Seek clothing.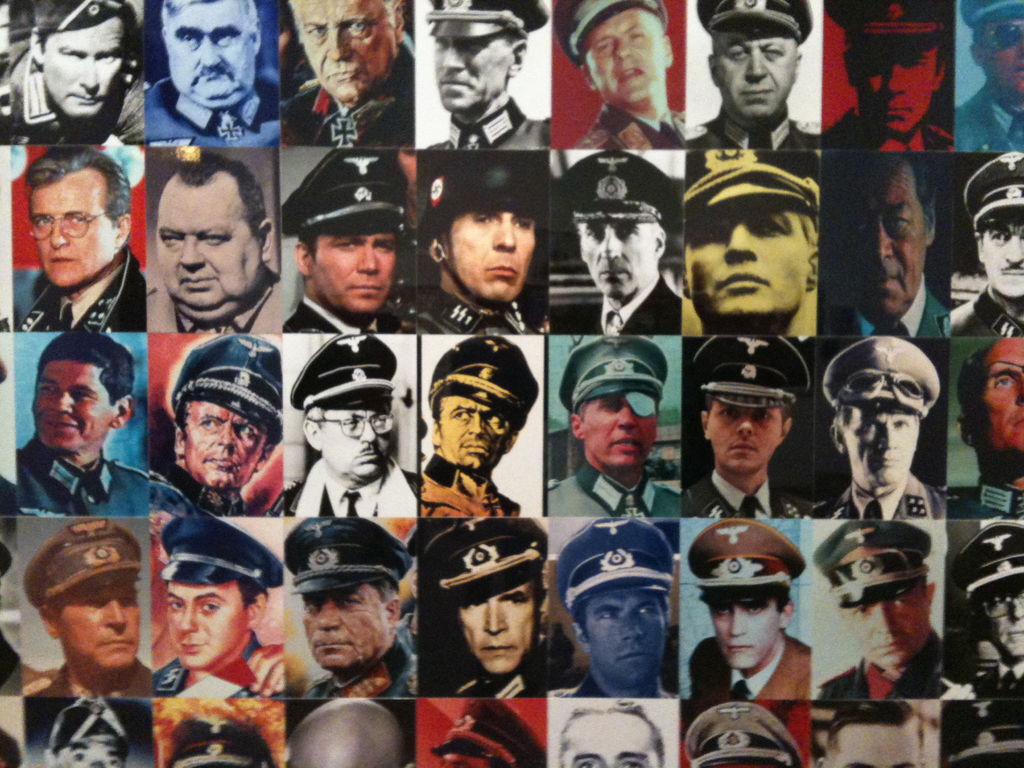
box(280, 294, 401, 335).
